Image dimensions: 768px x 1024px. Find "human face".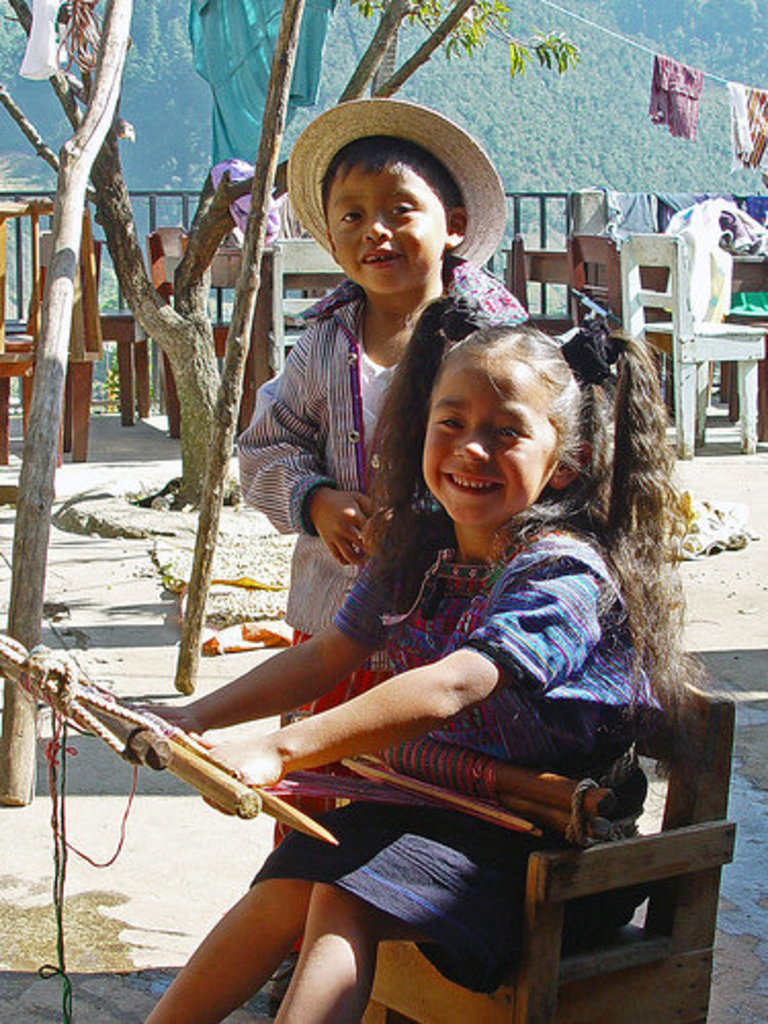
[x1=422, y1=360, x2=557, y2=526].
